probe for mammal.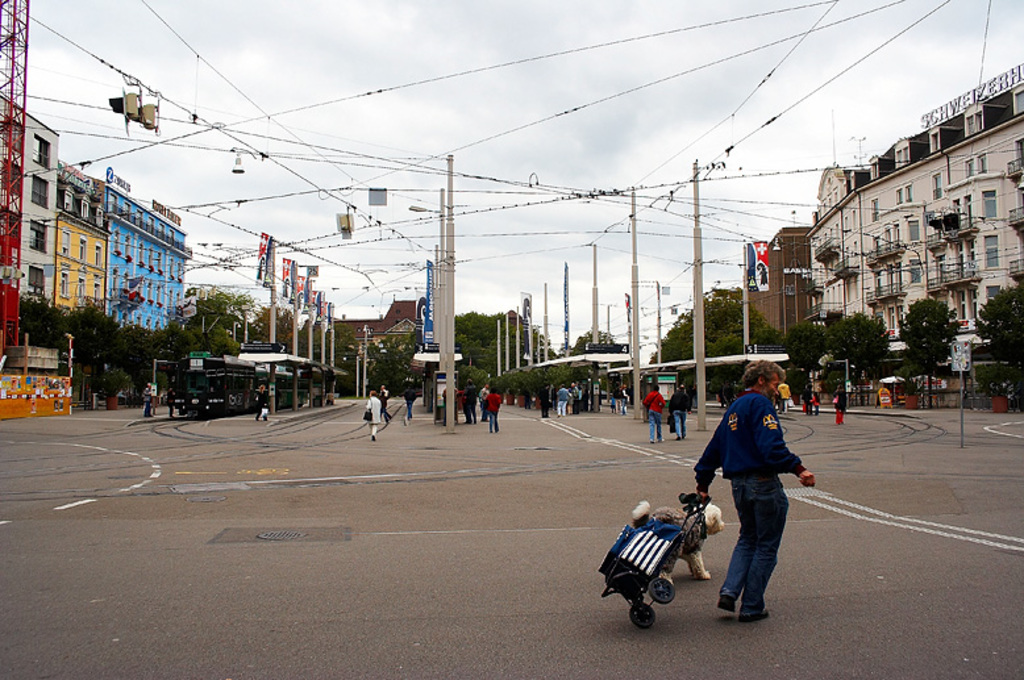
Probe result: (573, 383, 582, 416).
